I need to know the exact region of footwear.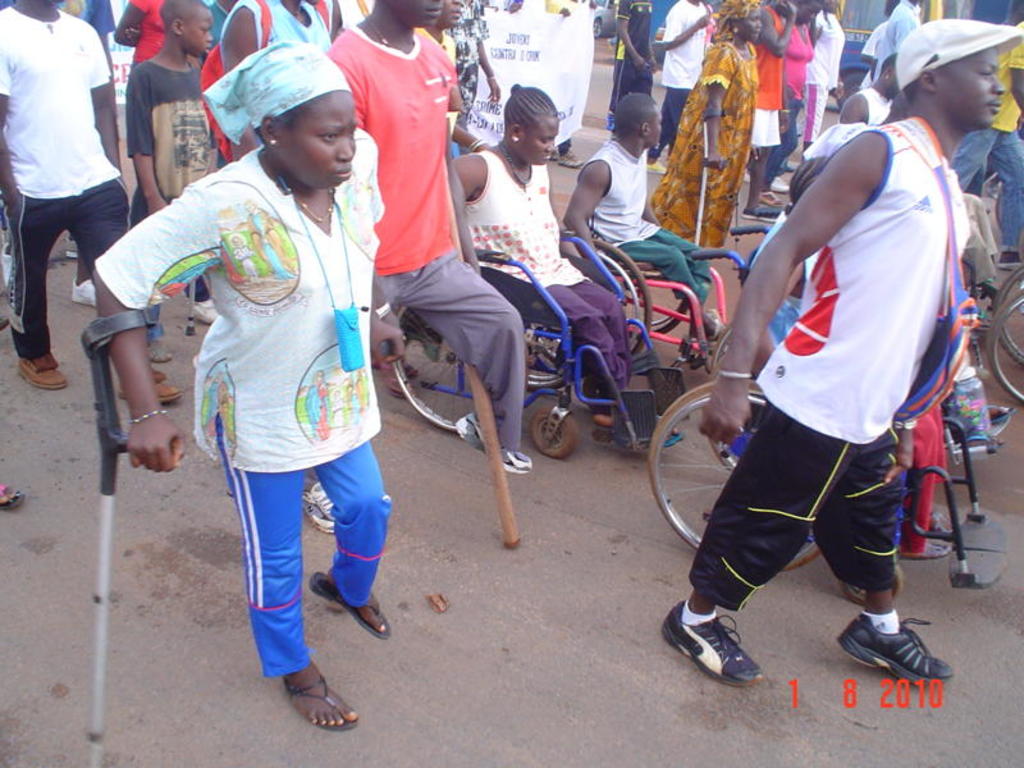
Region: box=[302, 484, 334, 534].
